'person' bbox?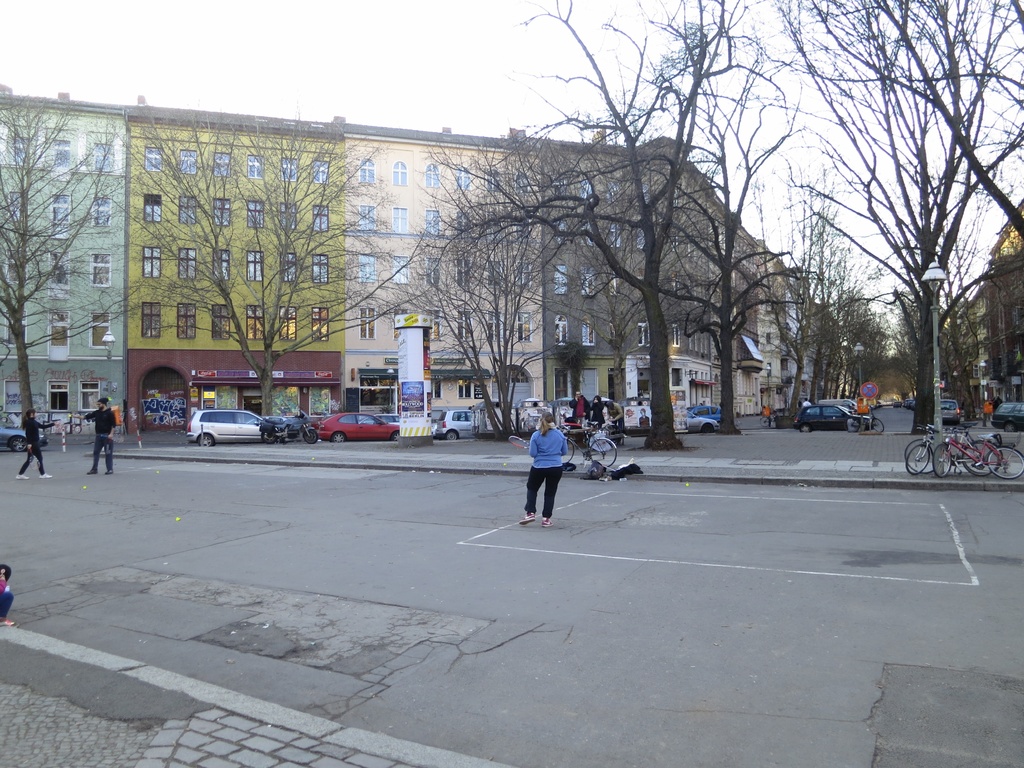
0/560/15/629
